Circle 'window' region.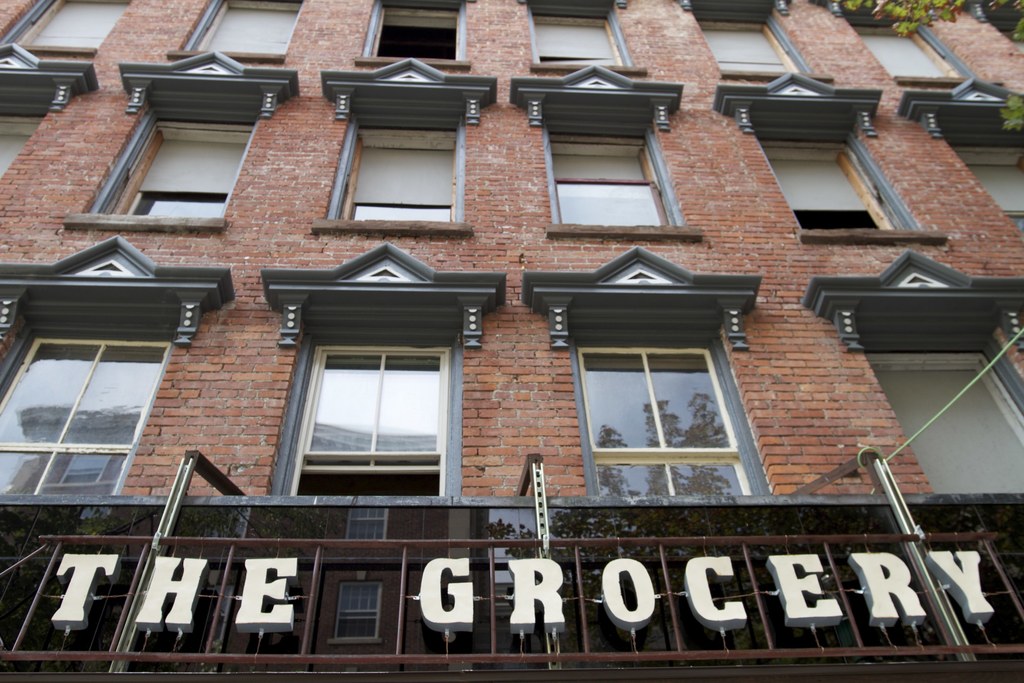
Region: [left=298, top=322, right=453, bottom=495].
